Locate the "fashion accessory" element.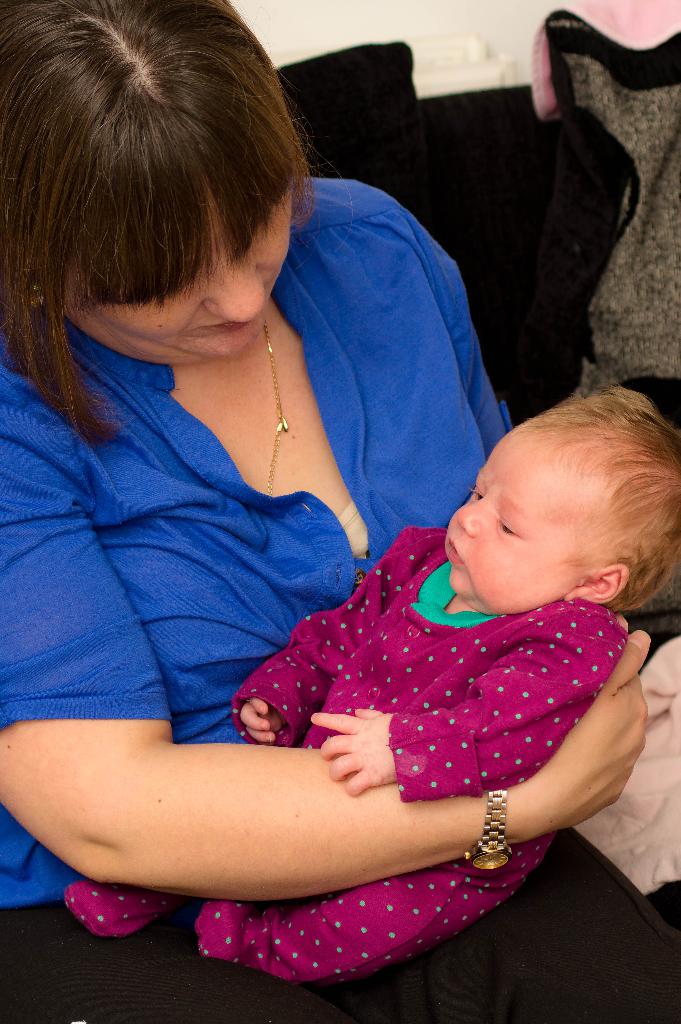
Element bbox: [x1=28, y1=280, x2=45, y2=309].
